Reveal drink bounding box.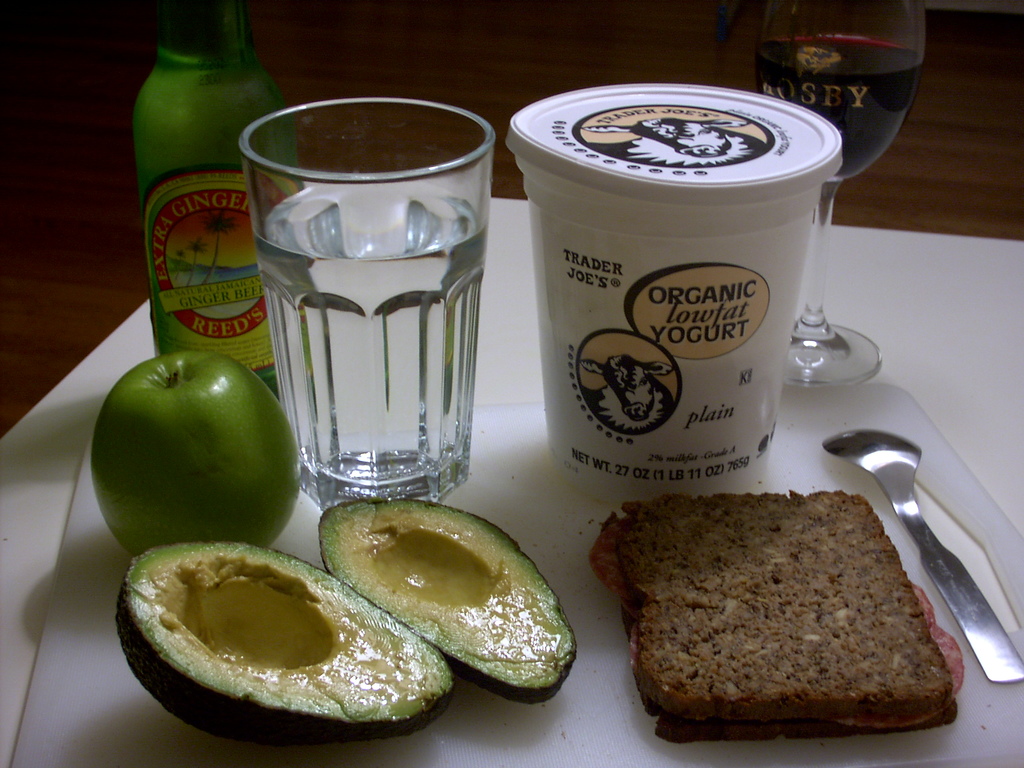
Revealed: {"x1": 247, "y1": 179, "x2": 485, "y2": 508}.
